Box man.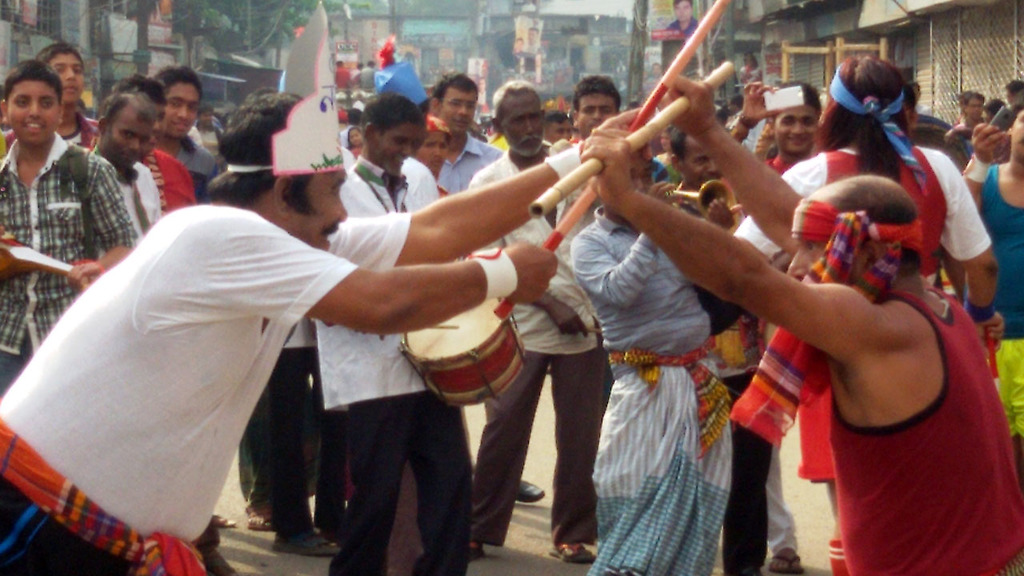
l=360, t=58, r=378, b=82.
